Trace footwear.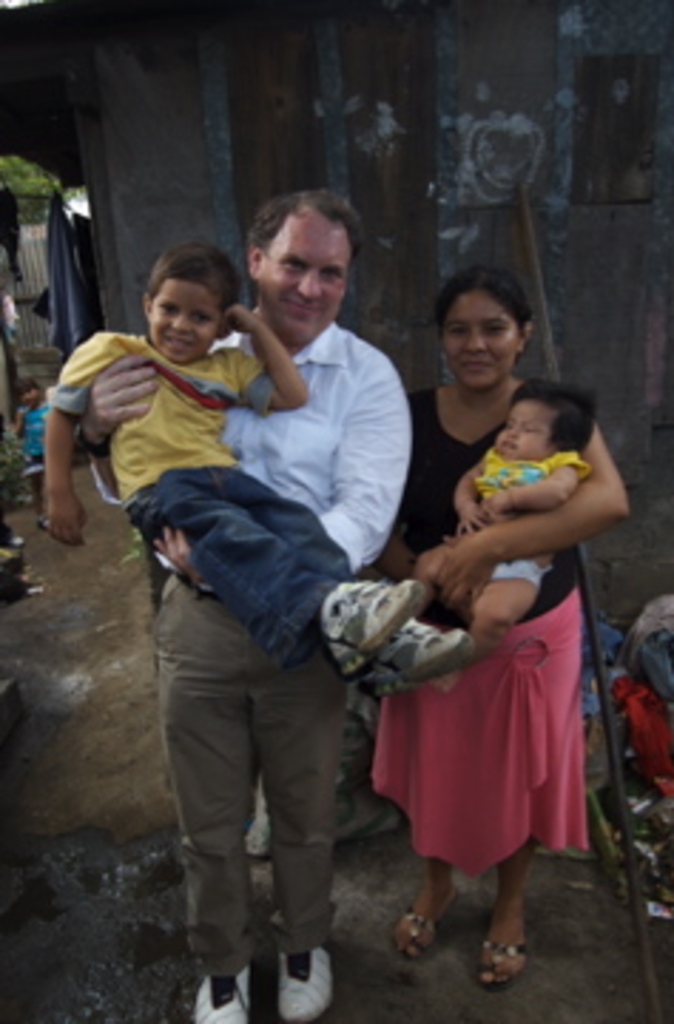
Traced to (387,882,458,959).
